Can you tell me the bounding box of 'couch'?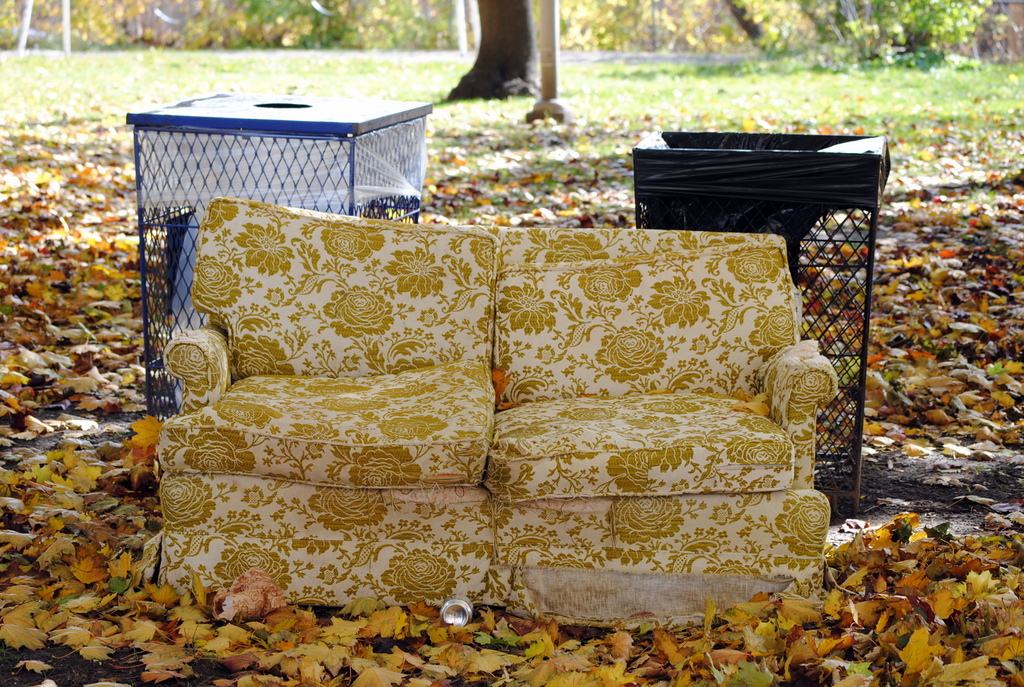
154 194 838 613.
